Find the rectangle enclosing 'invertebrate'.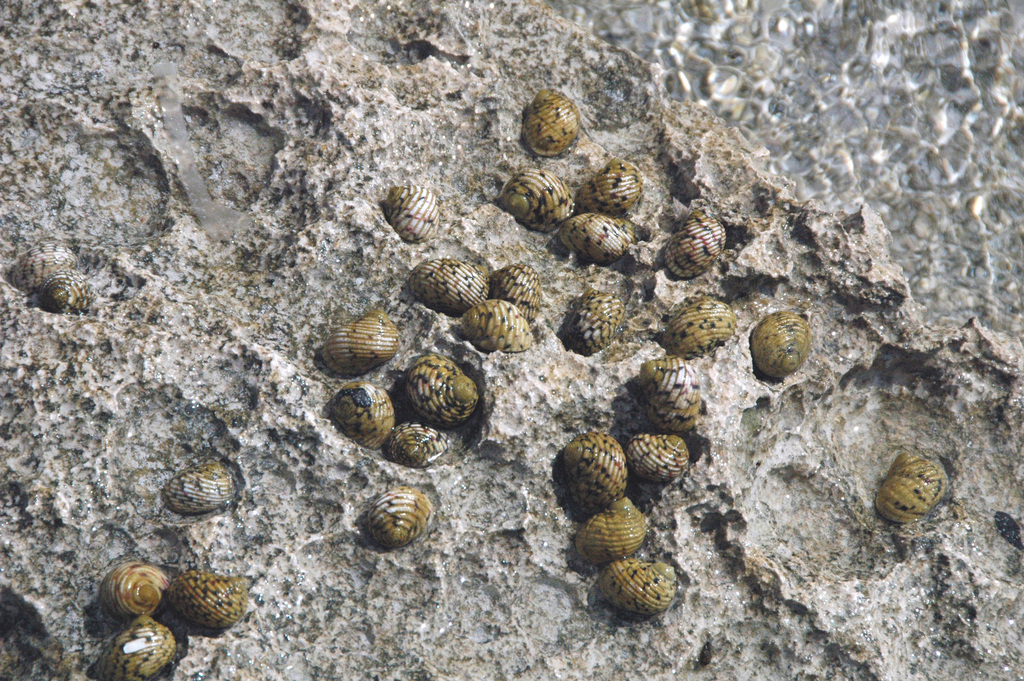
bbox(576, 161, 640, 217).
